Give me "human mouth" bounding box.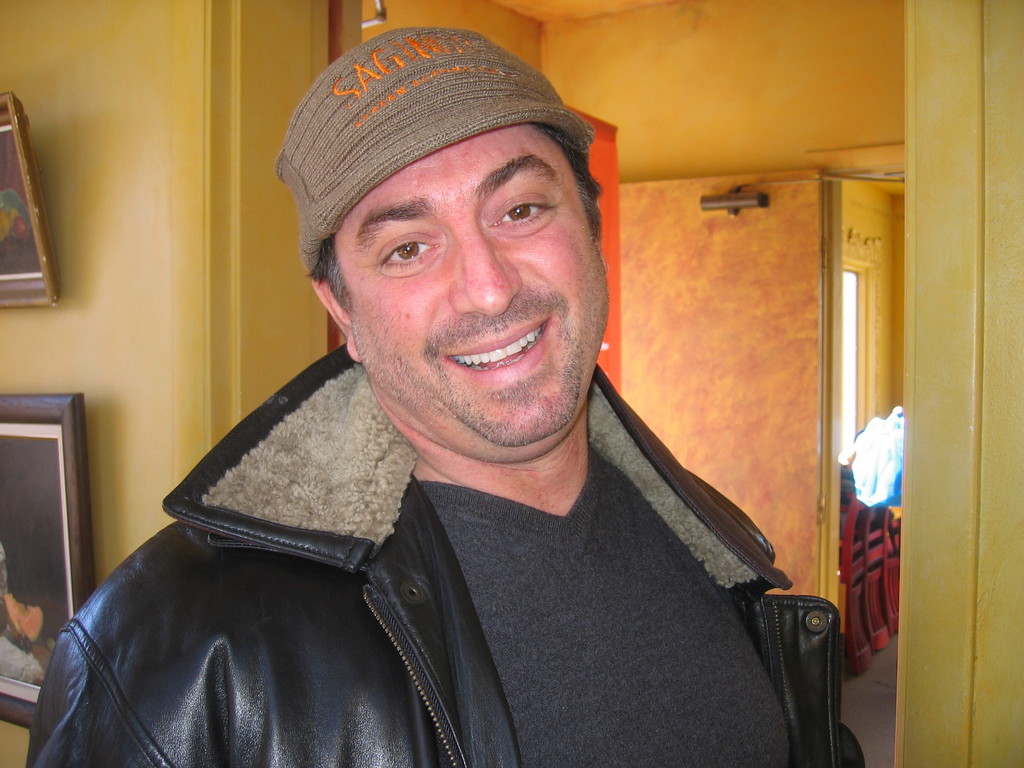
[440, 305, 559, 389].
